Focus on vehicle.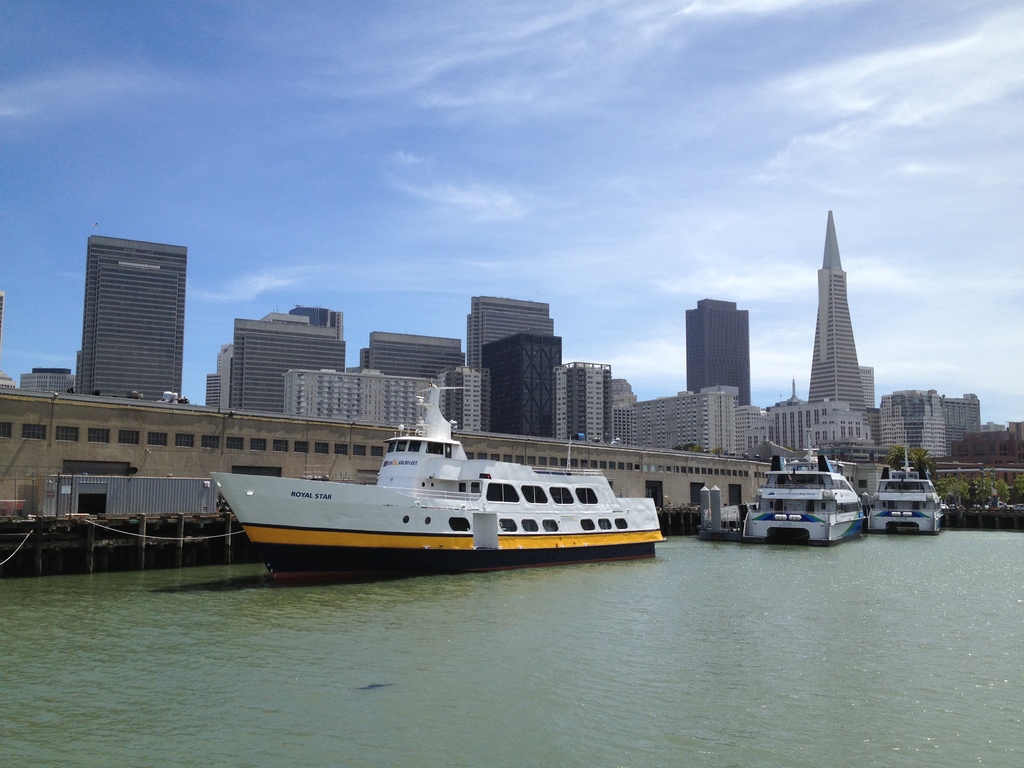
Focused at x1=205 y1=373 x2=671 y2=573.
